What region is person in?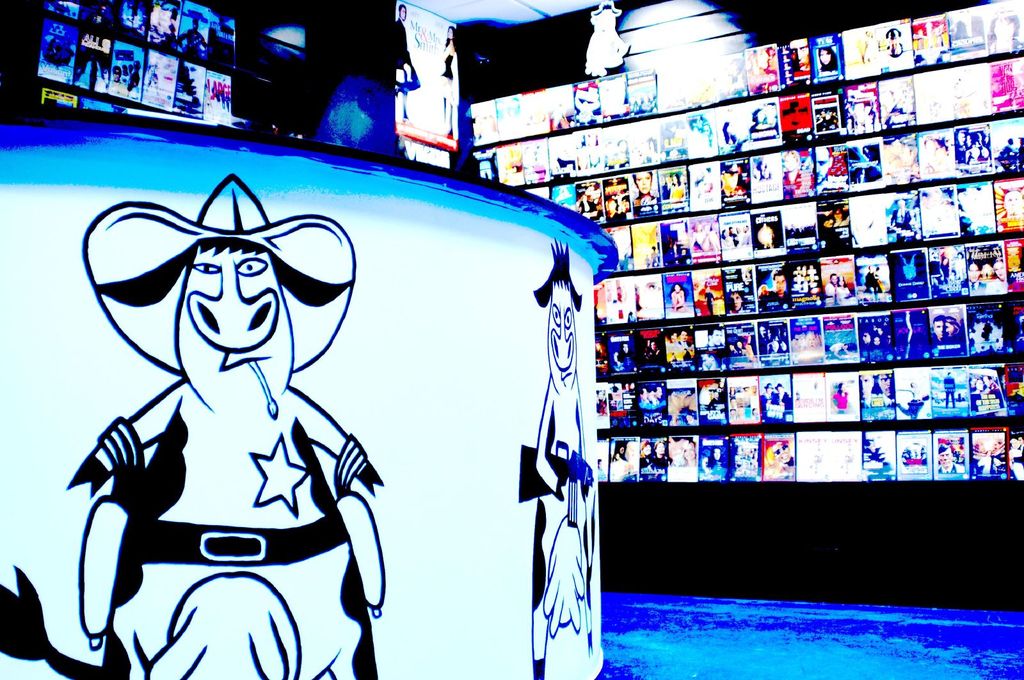
932,315,949,347.
